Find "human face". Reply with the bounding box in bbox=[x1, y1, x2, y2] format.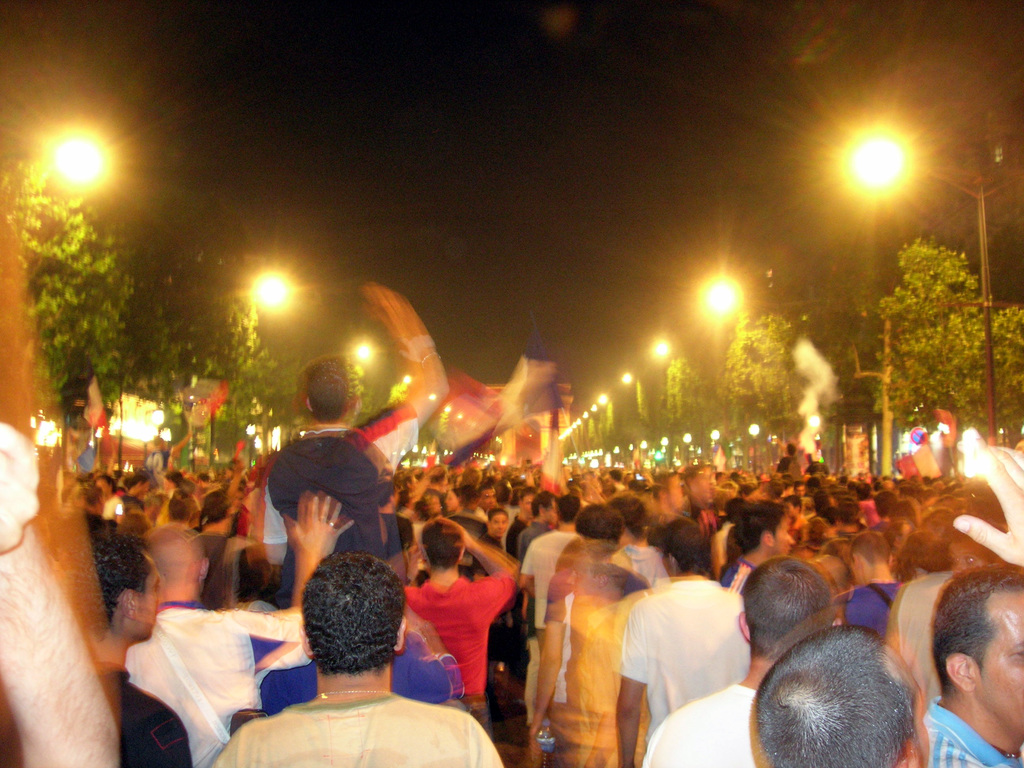
bbox=[445, 491, 464, 511].
